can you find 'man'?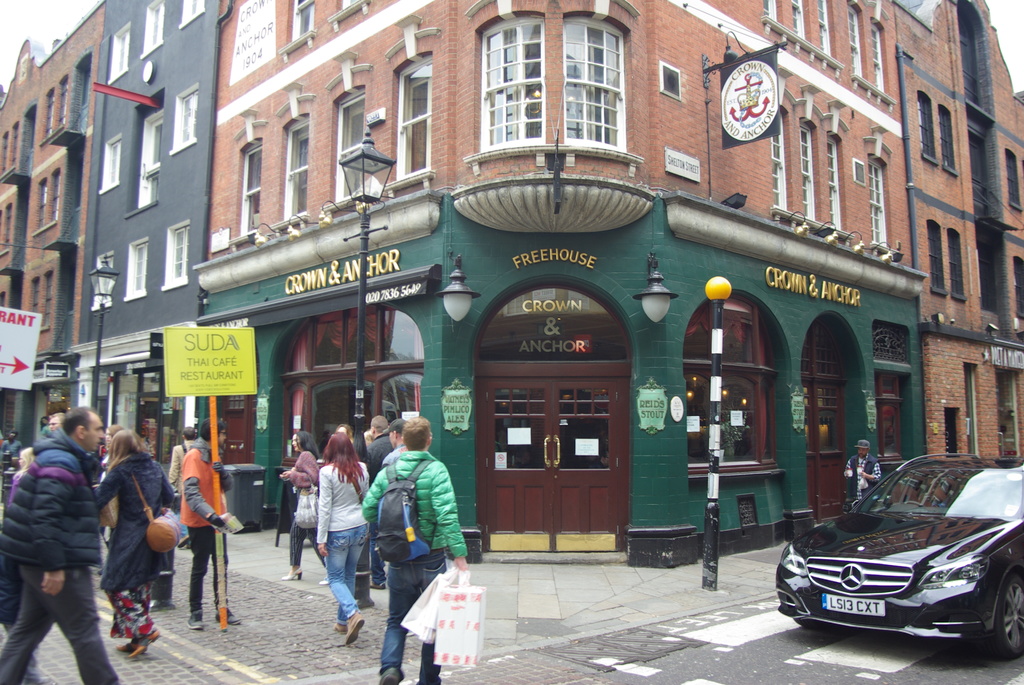
Yes, bounding box: bbox=(175, 414, 236, 631).
